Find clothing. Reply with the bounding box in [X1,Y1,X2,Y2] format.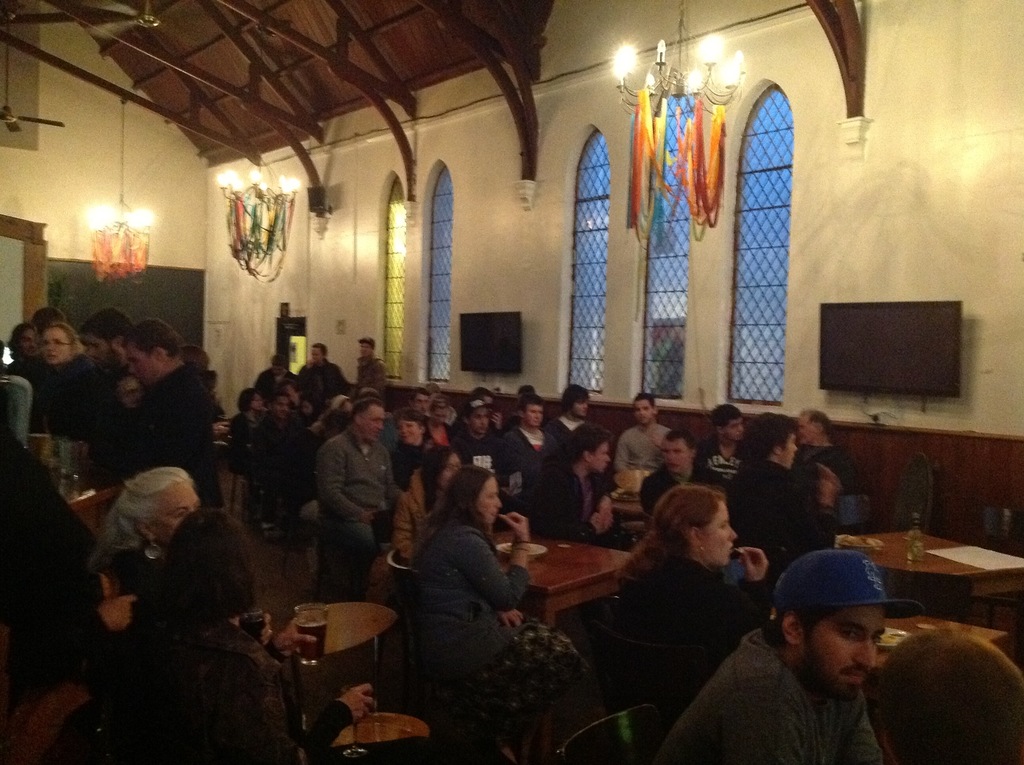
[613,424,668,473].
